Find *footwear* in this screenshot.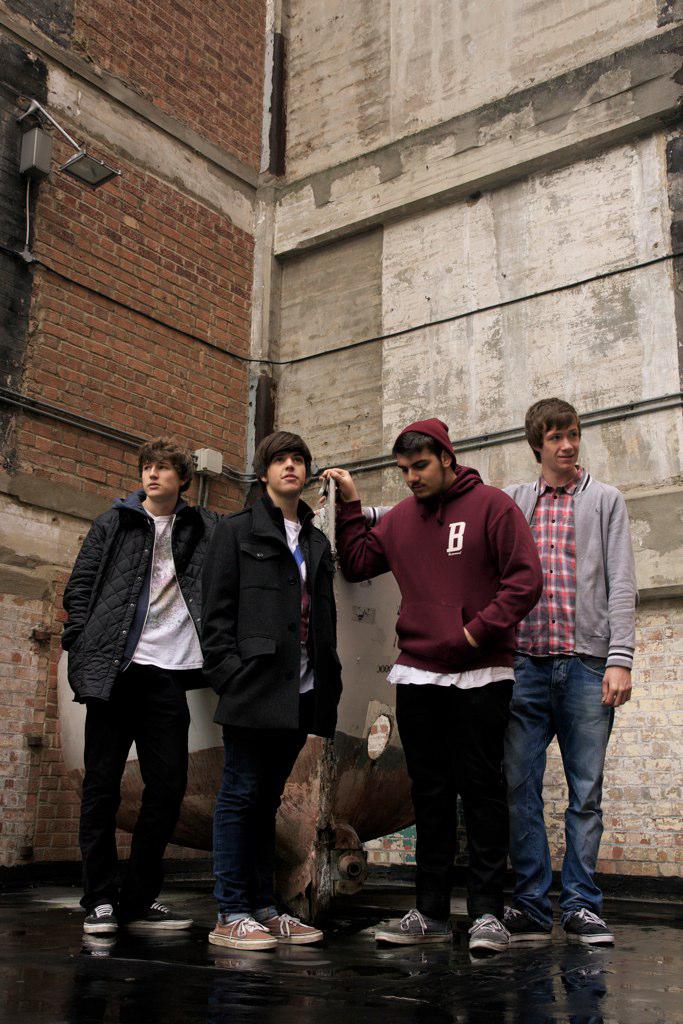
The bounding box for *footwear* is box=[374, 911, 453, 941].
